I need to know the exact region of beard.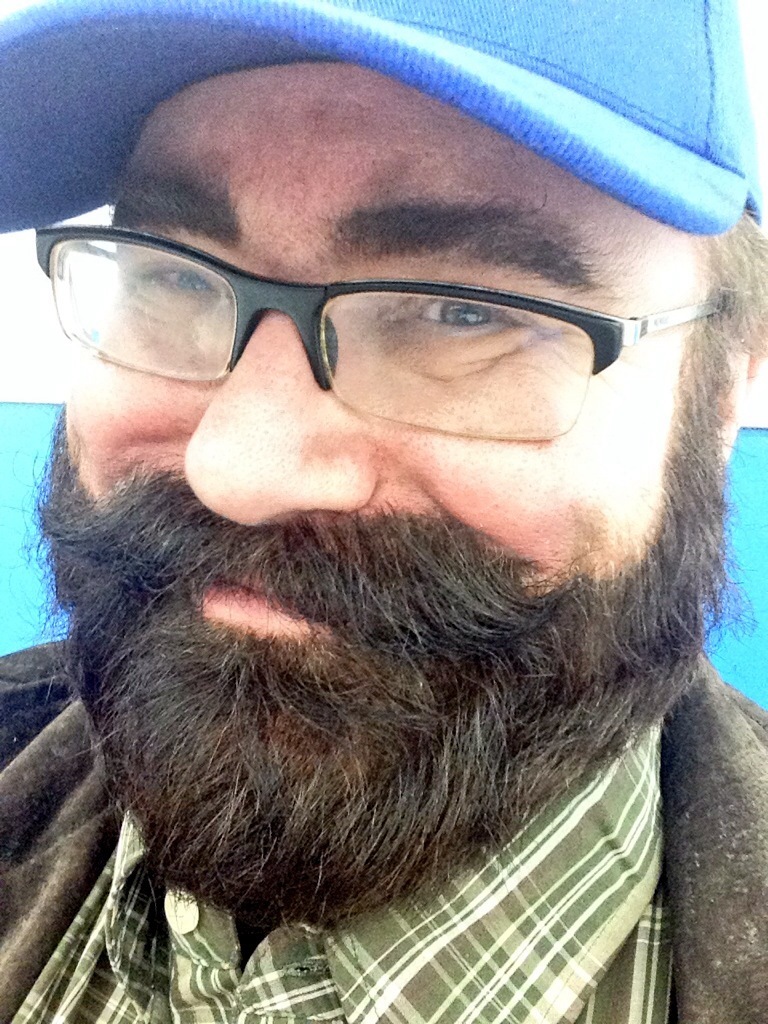
Region: (x1=18, y1=344, x2=753, y2=937).
